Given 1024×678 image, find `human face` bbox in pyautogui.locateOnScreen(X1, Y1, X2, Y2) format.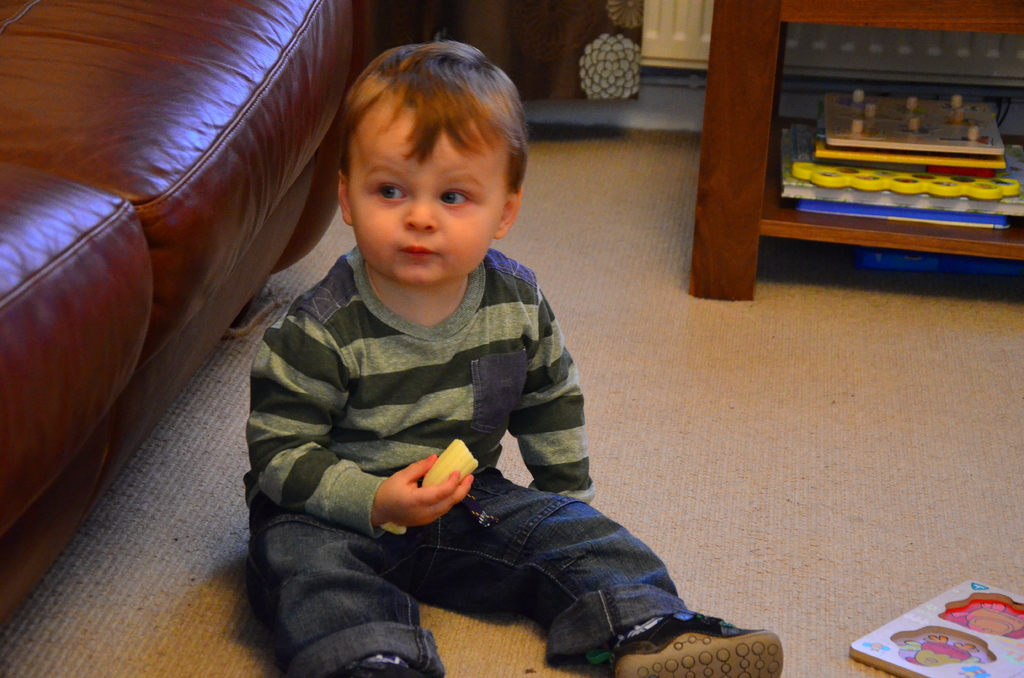
pyautogui.locateOnScreen(348, 111, 506, 284).
